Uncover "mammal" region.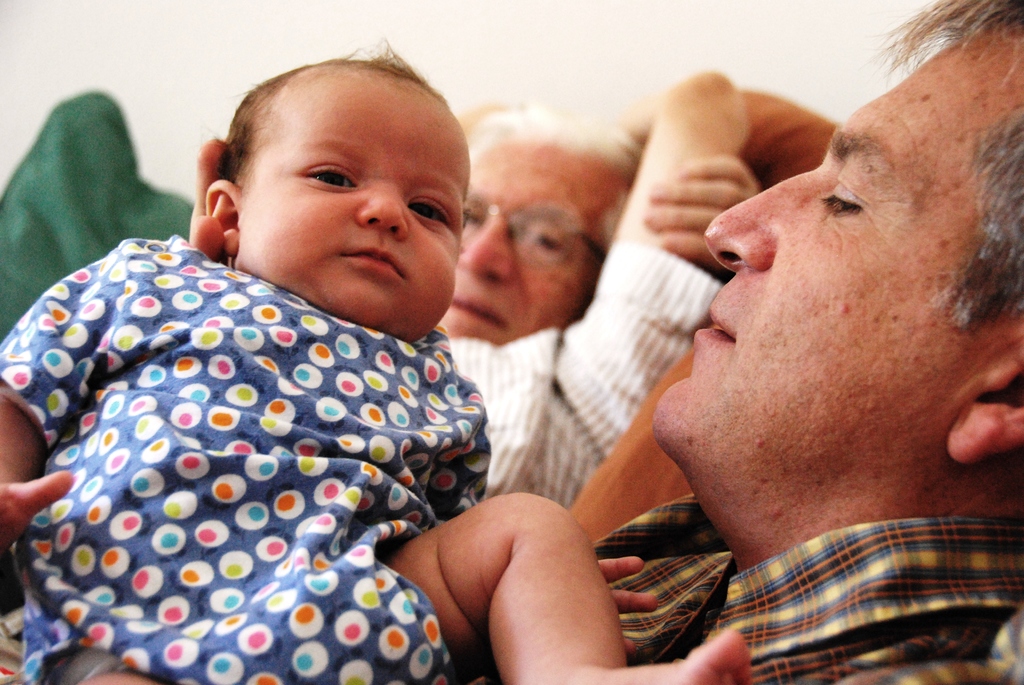
Uncovered: box=[0, 67, 837, 684].
